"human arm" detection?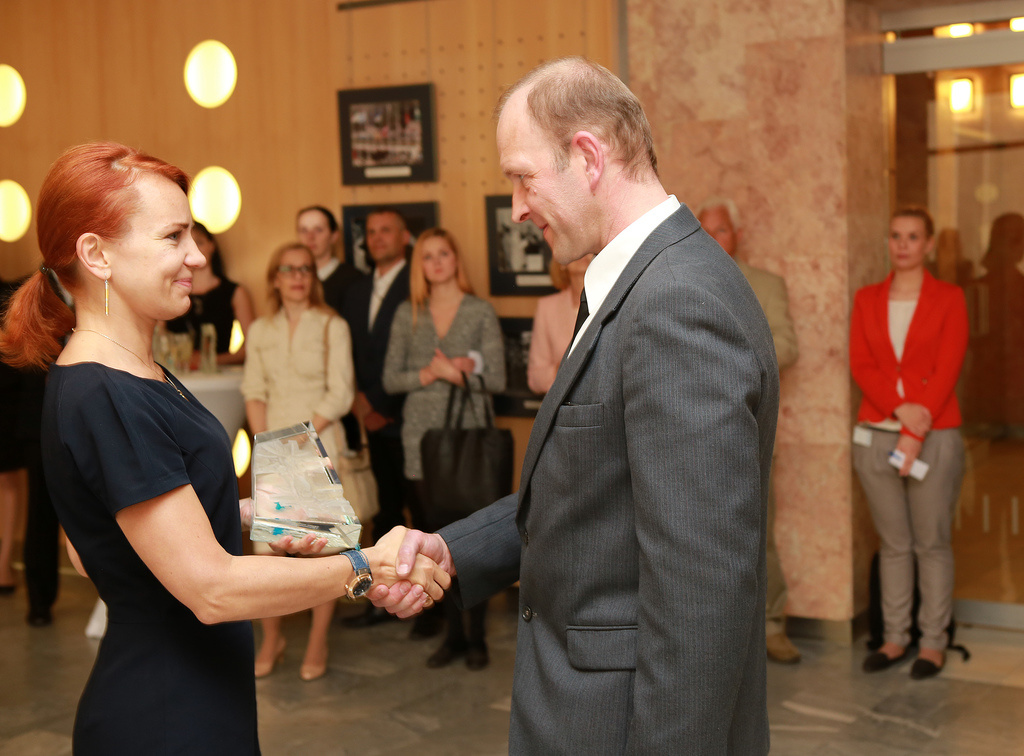
box=[358, 390, 408, 430]
